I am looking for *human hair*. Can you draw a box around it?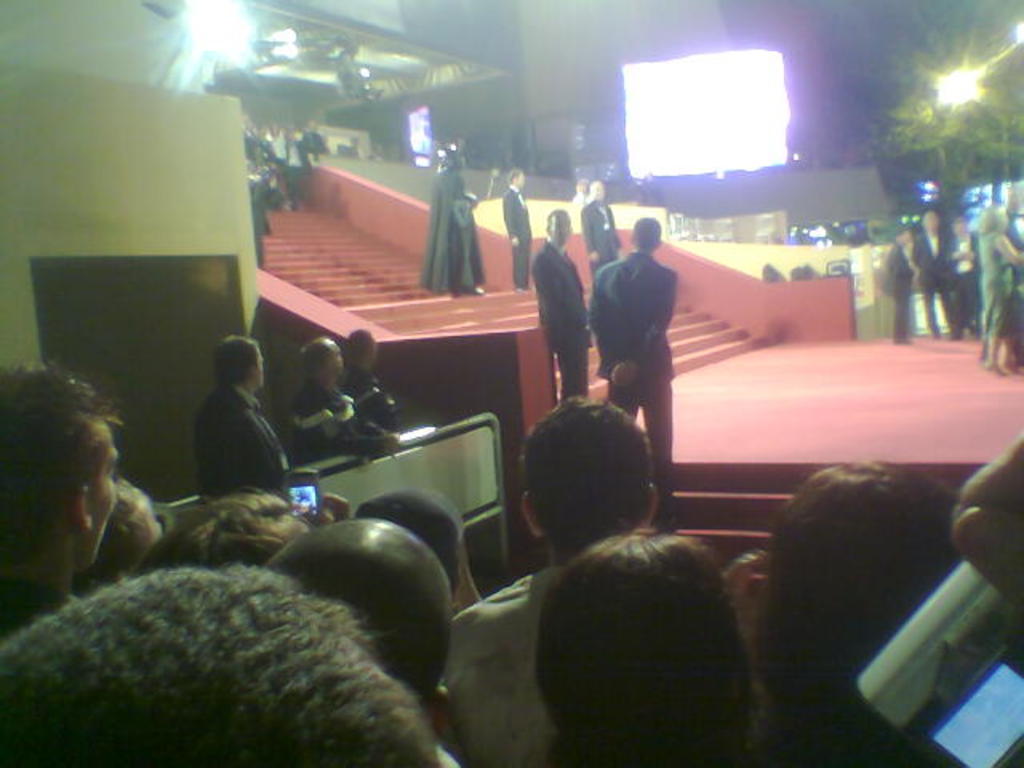
Sure, the bounding box is bbox=[0, 562, 446, 766].
